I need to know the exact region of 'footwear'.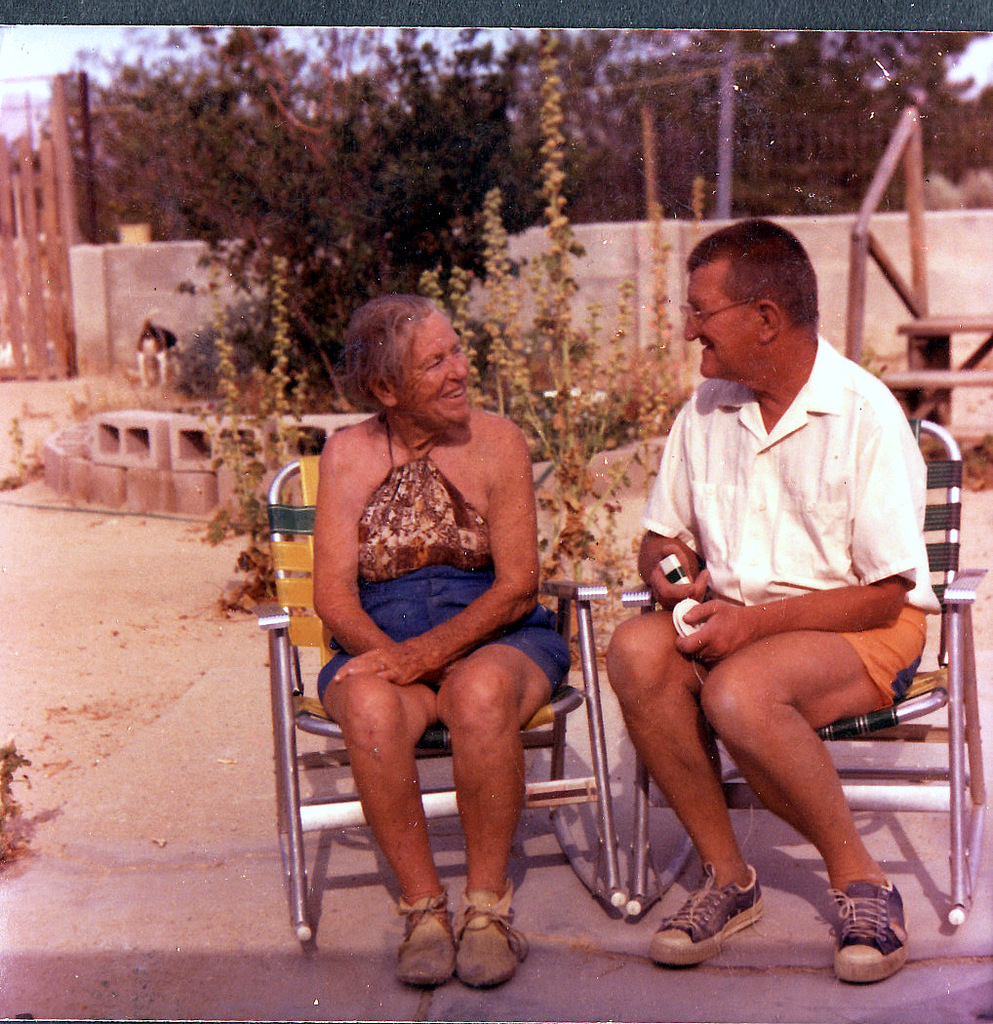
Region: left=397, top=884, right=457, bottom=988.
